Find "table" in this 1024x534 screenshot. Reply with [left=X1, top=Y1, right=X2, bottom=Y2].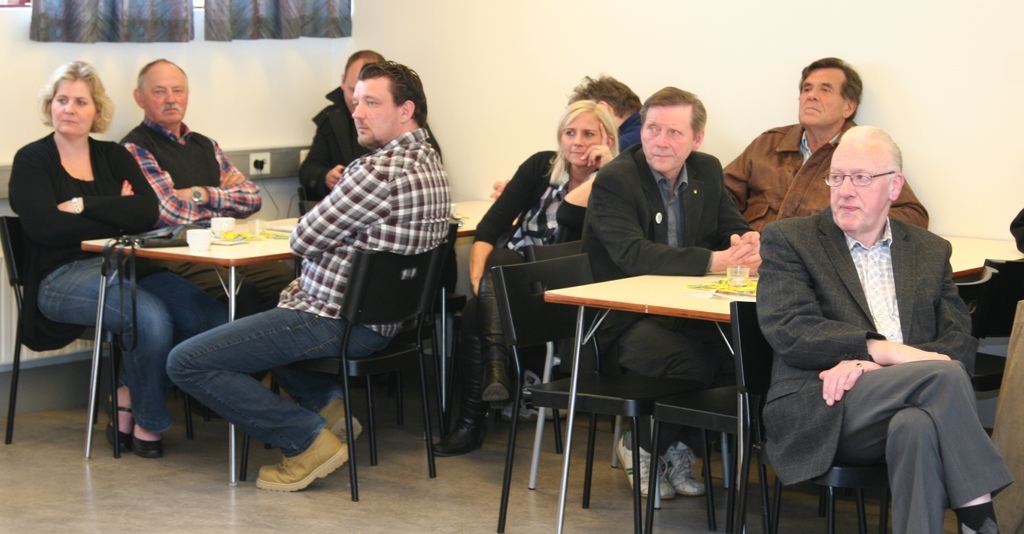
[left=539, top=265, right=758, bottom=527].
